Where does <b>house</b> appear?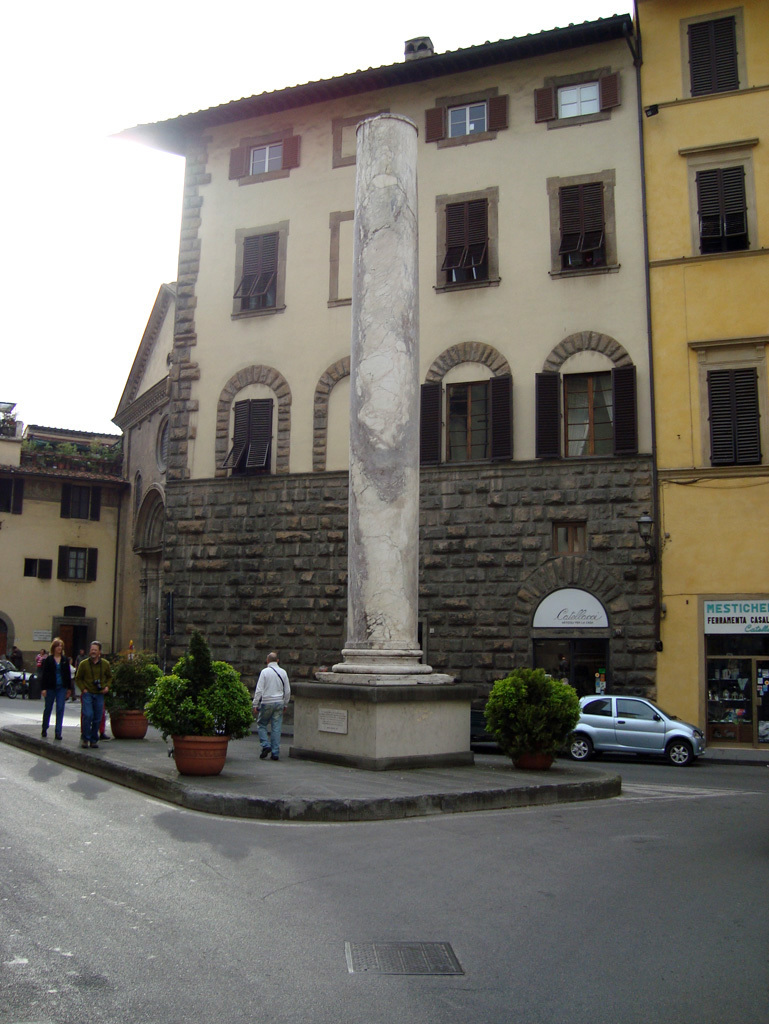
Appears at 0/401/118/703.
